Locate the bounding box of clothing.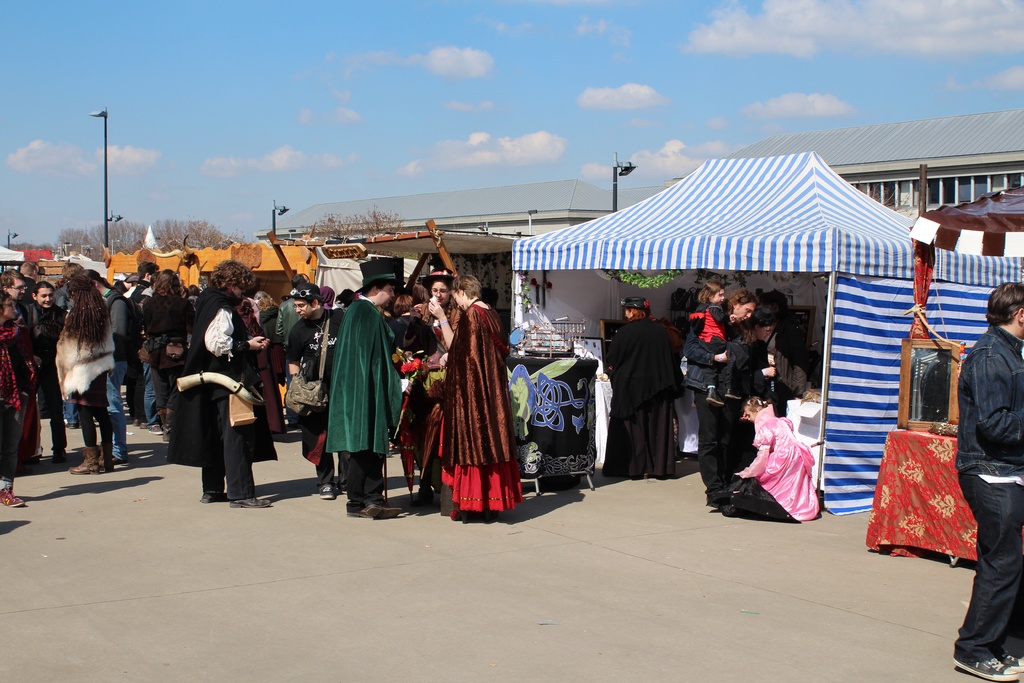
Bounding box: {"left": 101, "top": 287, "right": 132, "bottom": 460}.
